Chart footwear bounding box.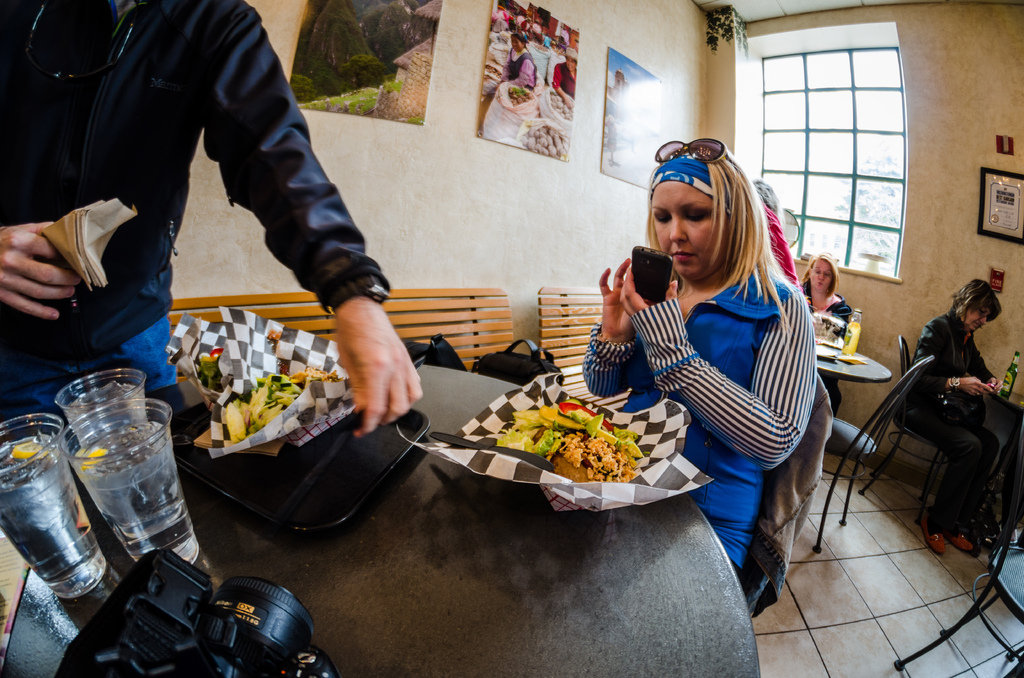
Charted: {"left": 951, "top": 531, "right": 972, "bottom": 556}.
